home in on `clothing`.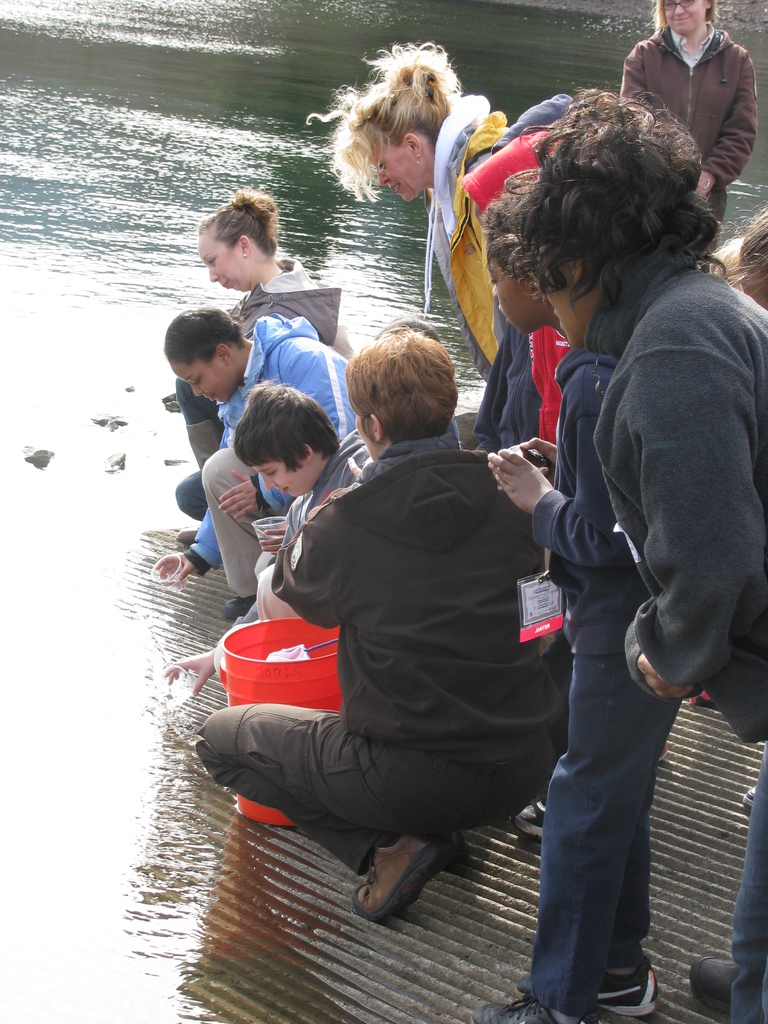
Homed in at l=223, t=383, r=595, b=923.
